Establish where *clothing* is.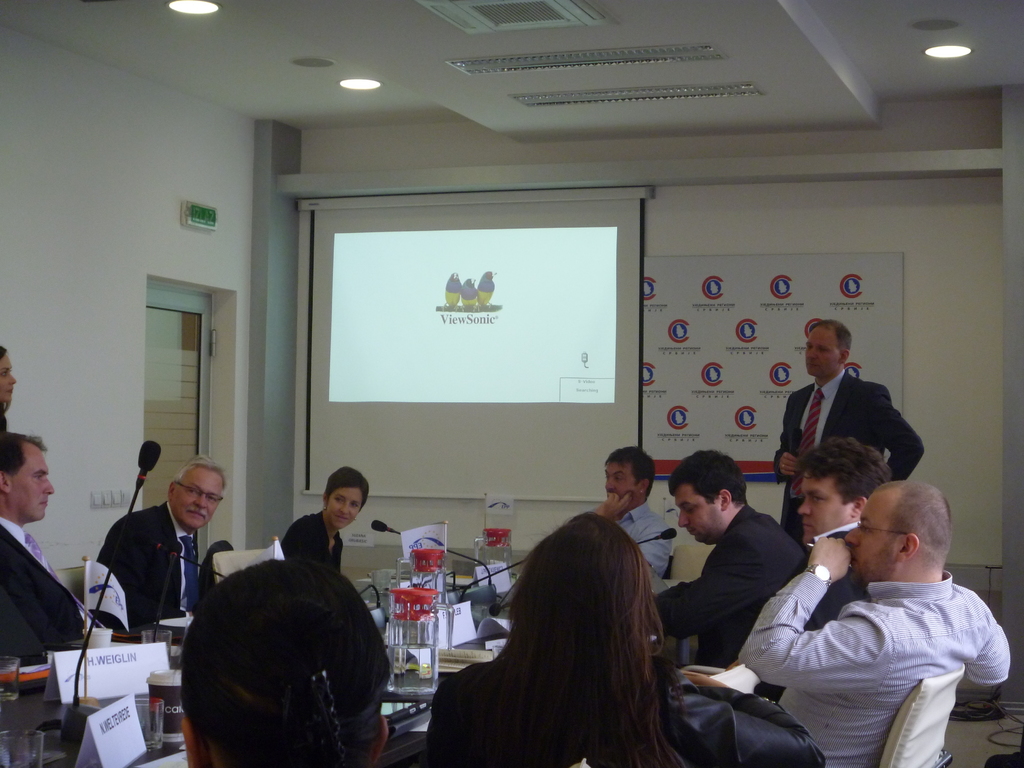
Established at (left=278, top=518, right=343, bottom=570).
